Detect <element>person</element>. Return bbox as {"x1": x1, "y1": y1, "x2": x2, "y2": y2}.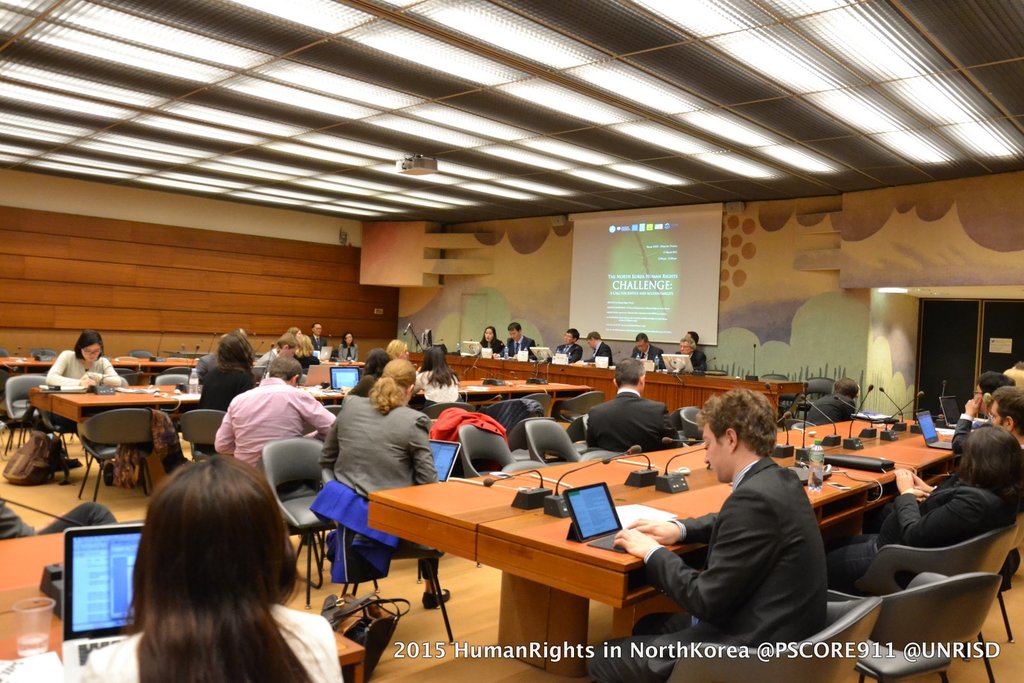
{"x1": 67, "y1": 447, "x2": 353, "y2": 682}.
